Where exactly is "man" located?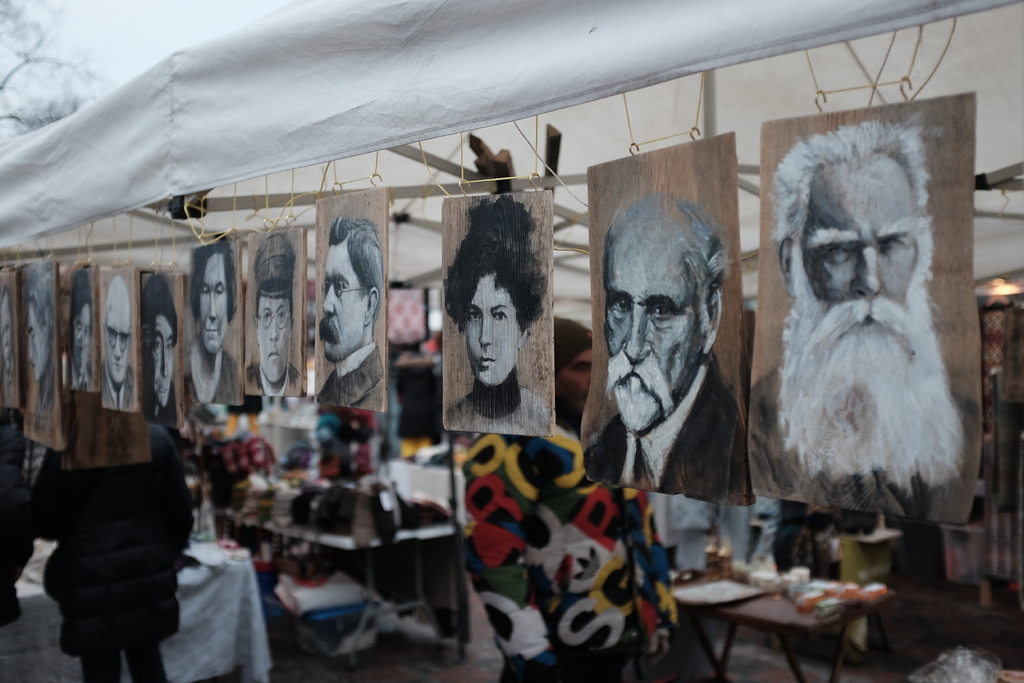
Its bounding box is <region>26, 268, 54, 397</region>.
